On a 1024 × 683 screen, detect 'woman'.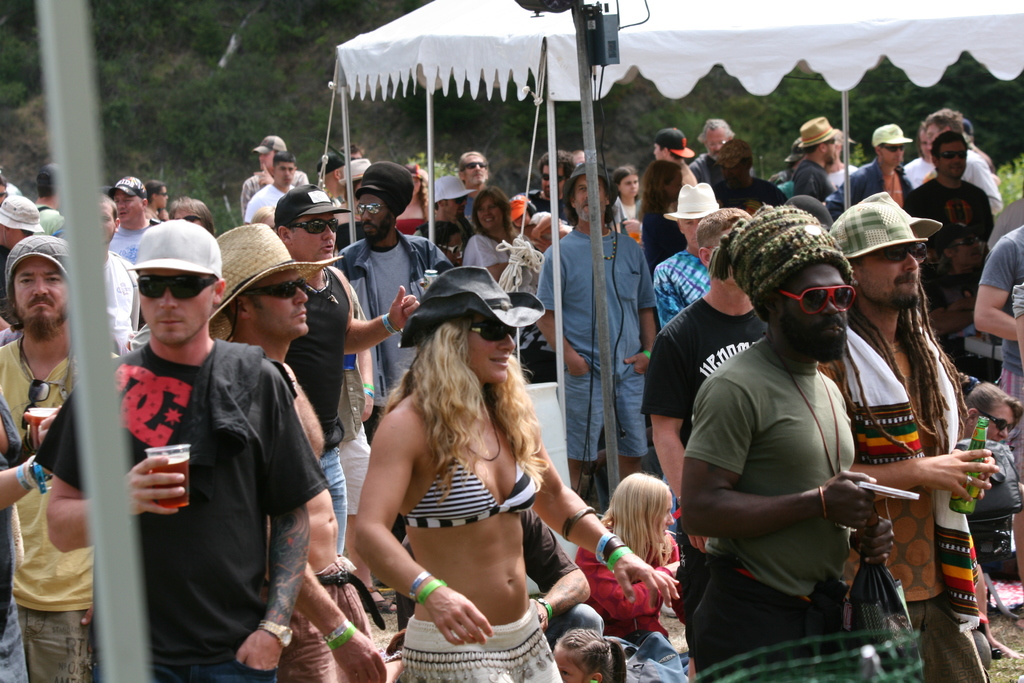
391, 161, 438, 241.
